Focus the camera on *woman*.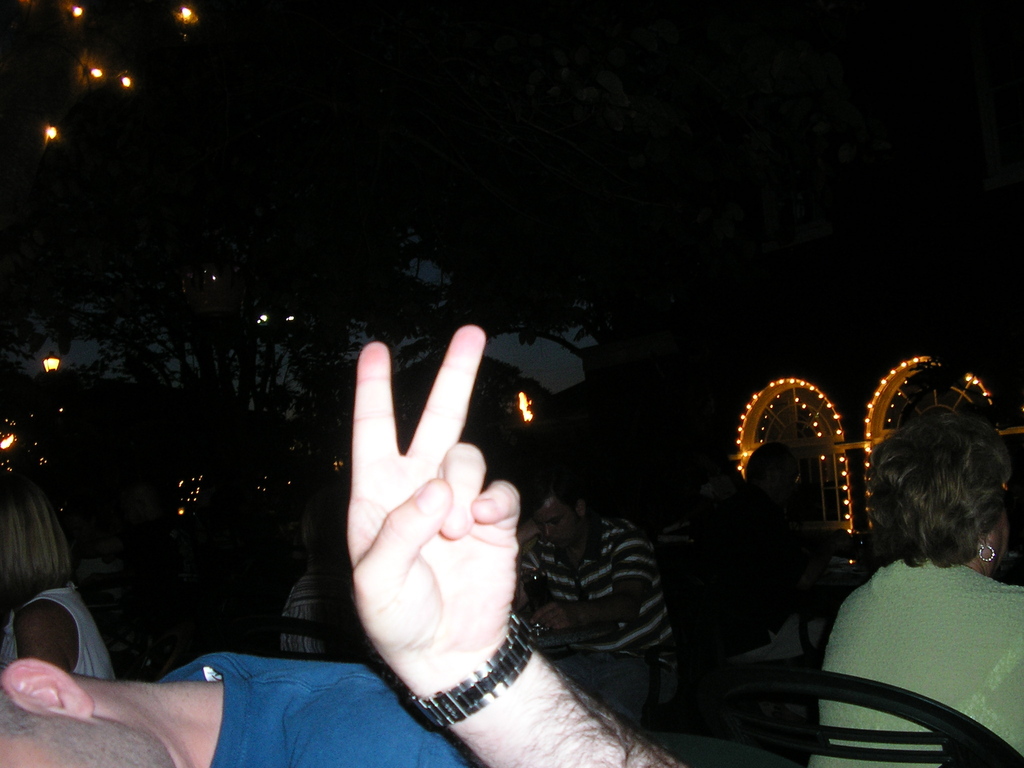
Focus region: x1=792 y1=381 x2=1023 y2=748.
